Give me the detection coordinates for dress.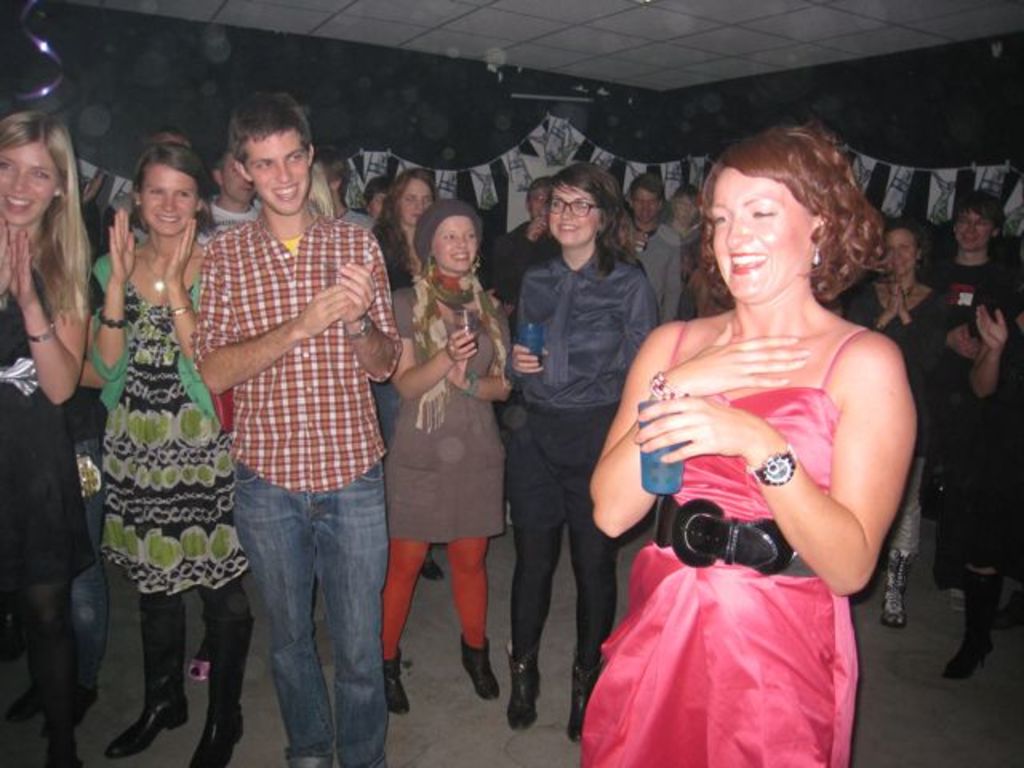
region(381, 282, 506, 541).
